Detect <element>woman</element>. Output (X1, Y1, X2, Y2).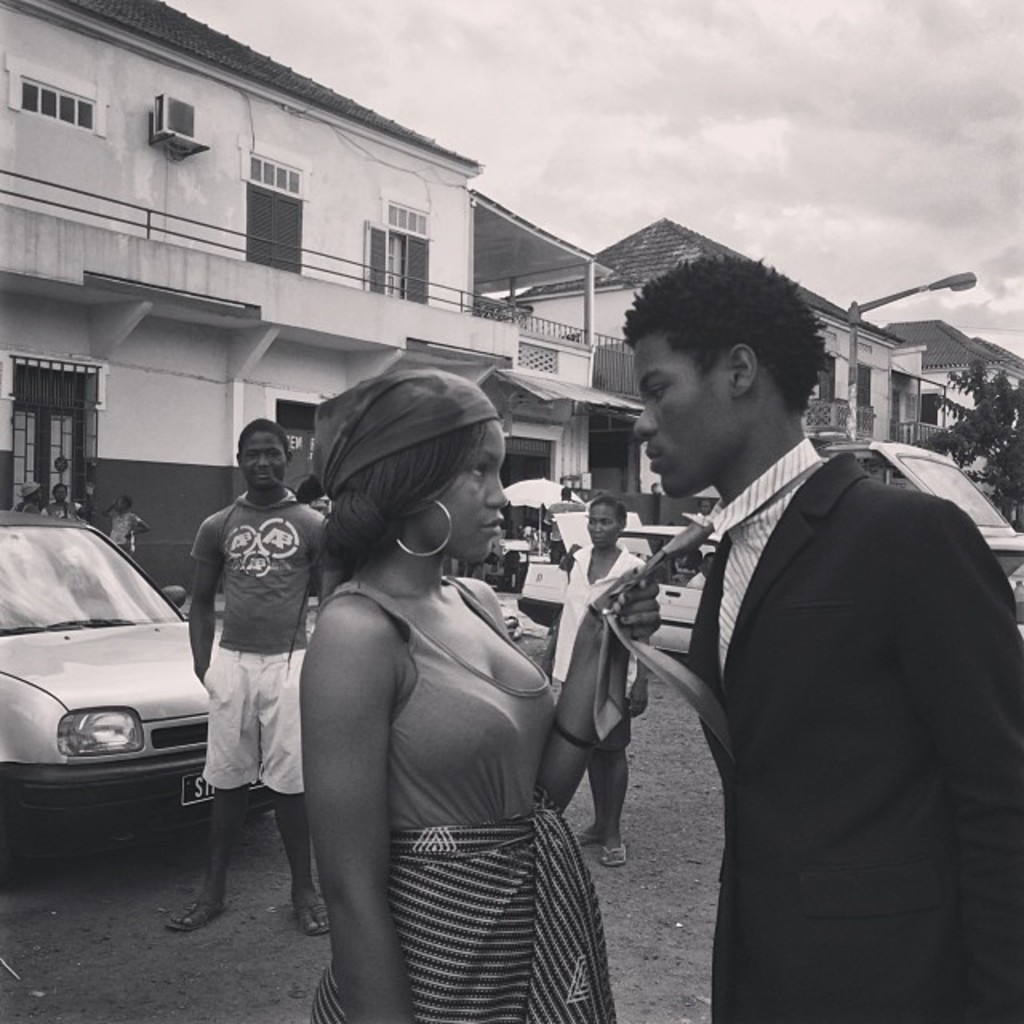
(290, 366, 696, 1022).
